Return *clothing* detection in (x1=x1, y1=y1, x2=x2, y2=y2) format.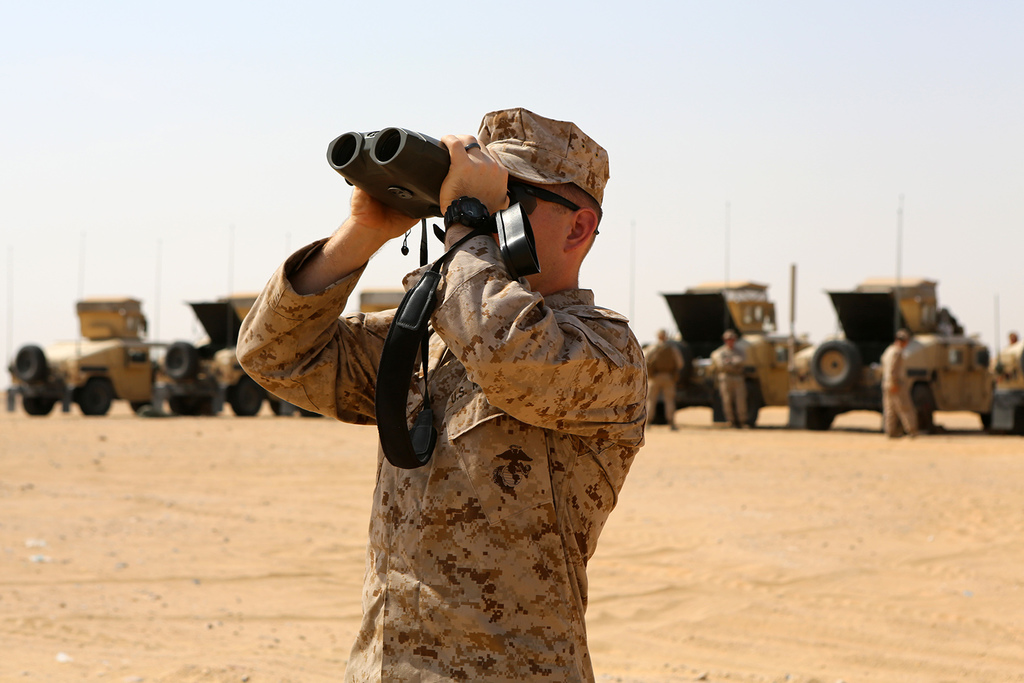
(x1=710, y1=346, x2=748, y2=425).
